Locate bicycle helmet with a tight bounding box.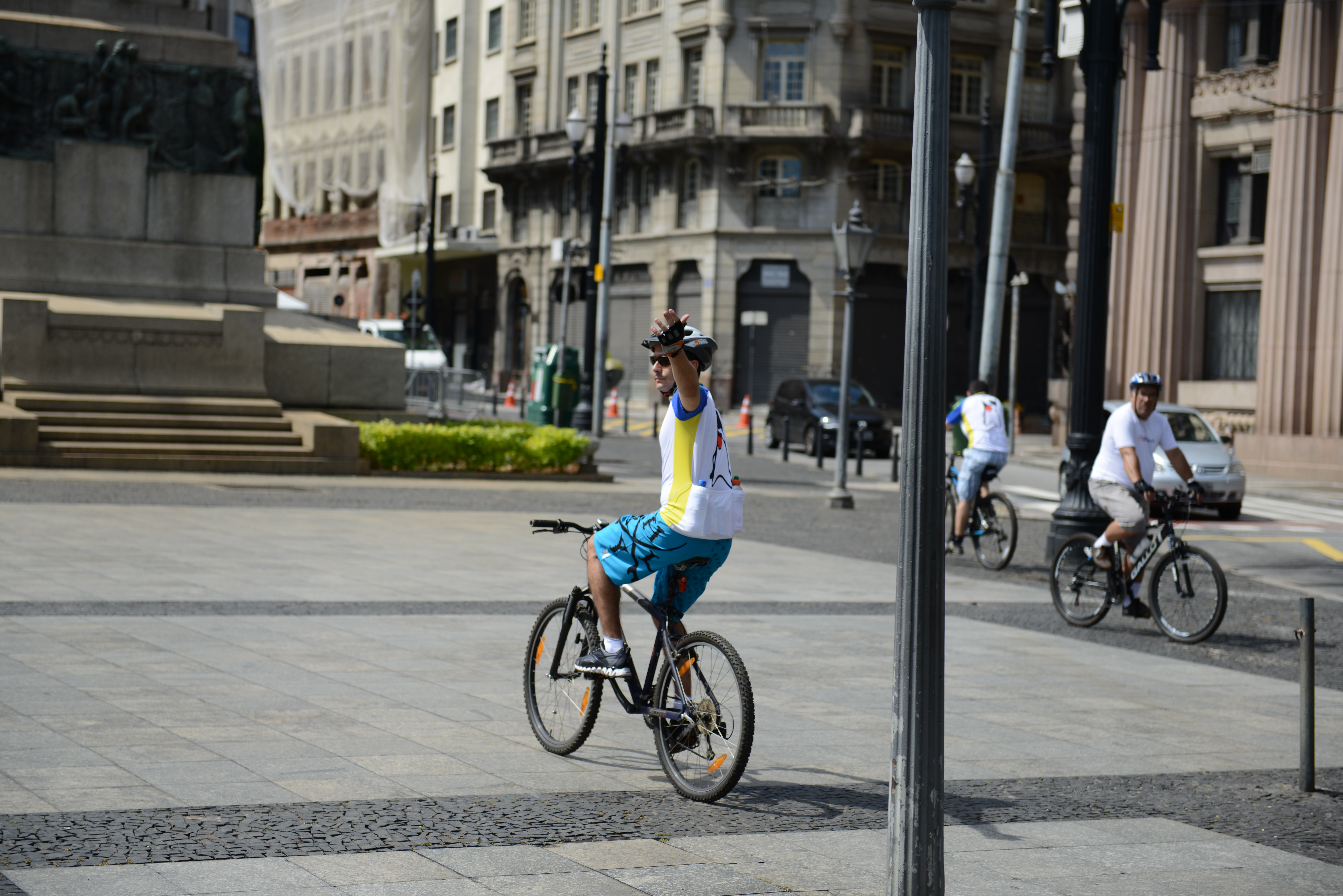
[x1=118, y1=60, x2=131, y2=68].
